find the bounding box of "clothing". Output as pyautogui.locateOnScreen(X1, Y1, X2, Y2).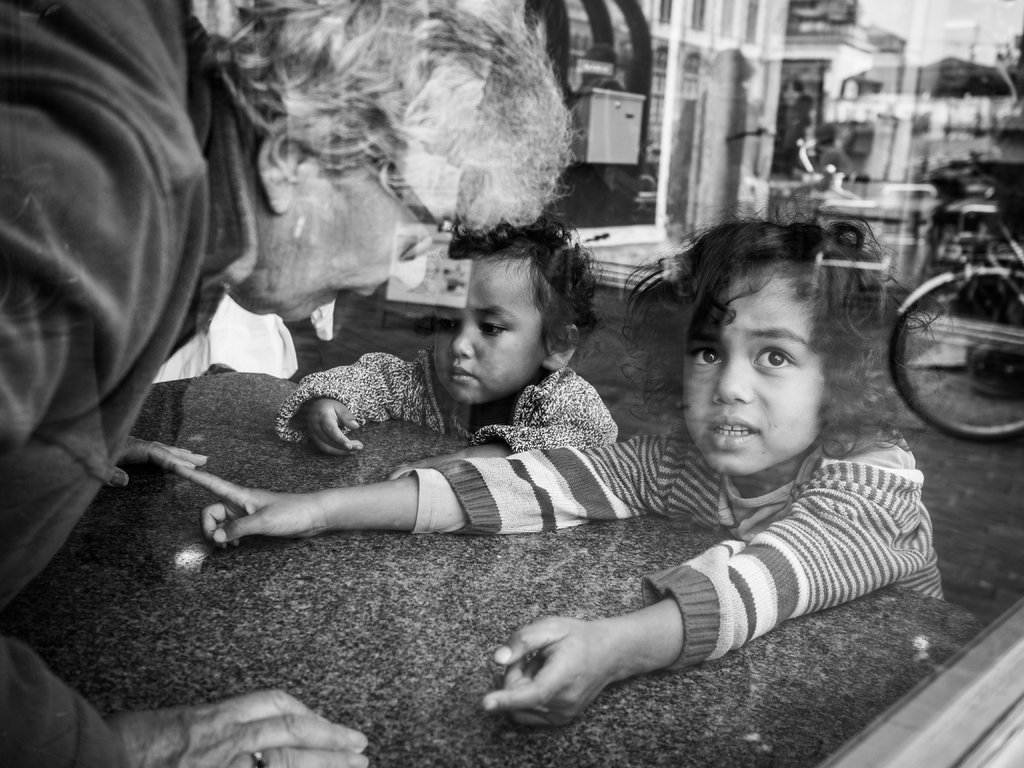
pyautogui.locateOnScreen(390, 416, 947, 684).
